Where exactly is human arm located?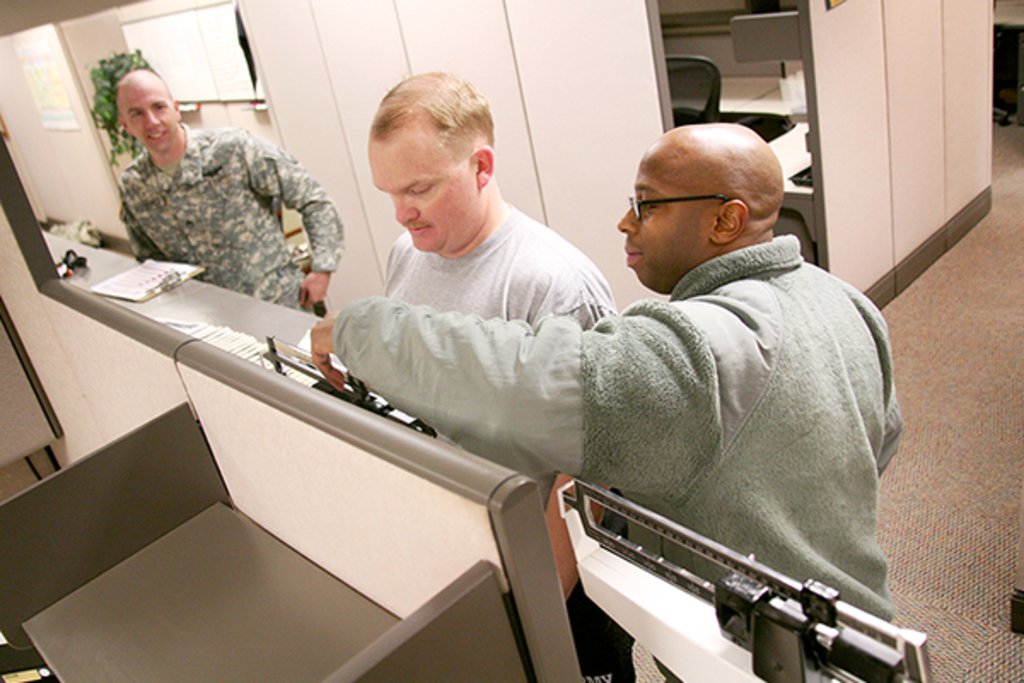
Its bounding box is {"x1": 853, "y1": 282, "x2": 913, "y2": 478}.
